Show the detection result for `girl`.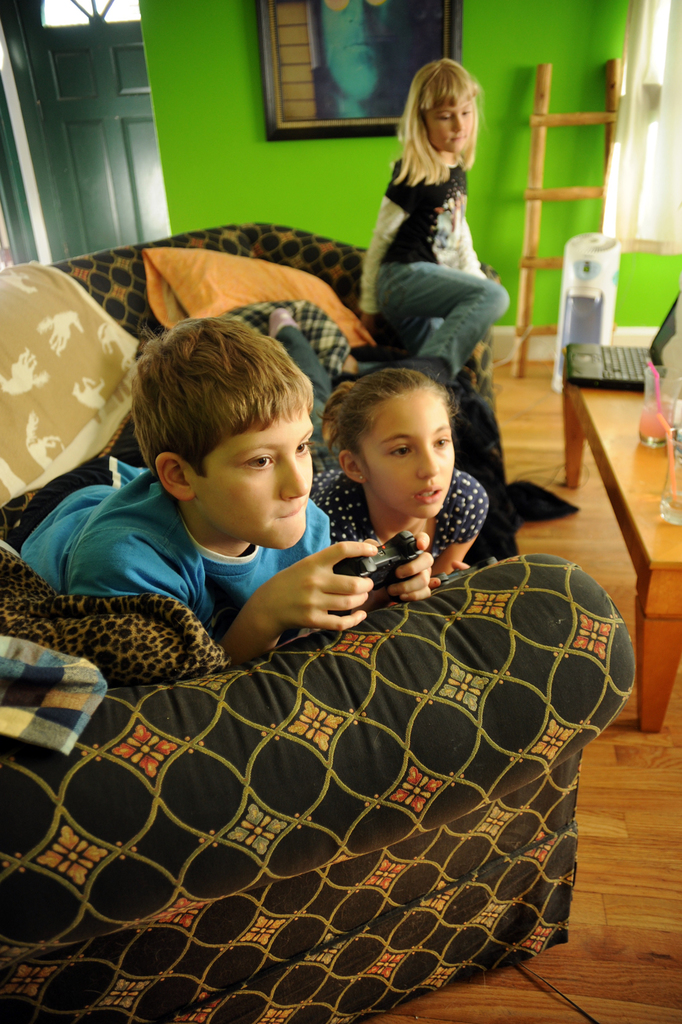
(359, 57, 510, 436).
